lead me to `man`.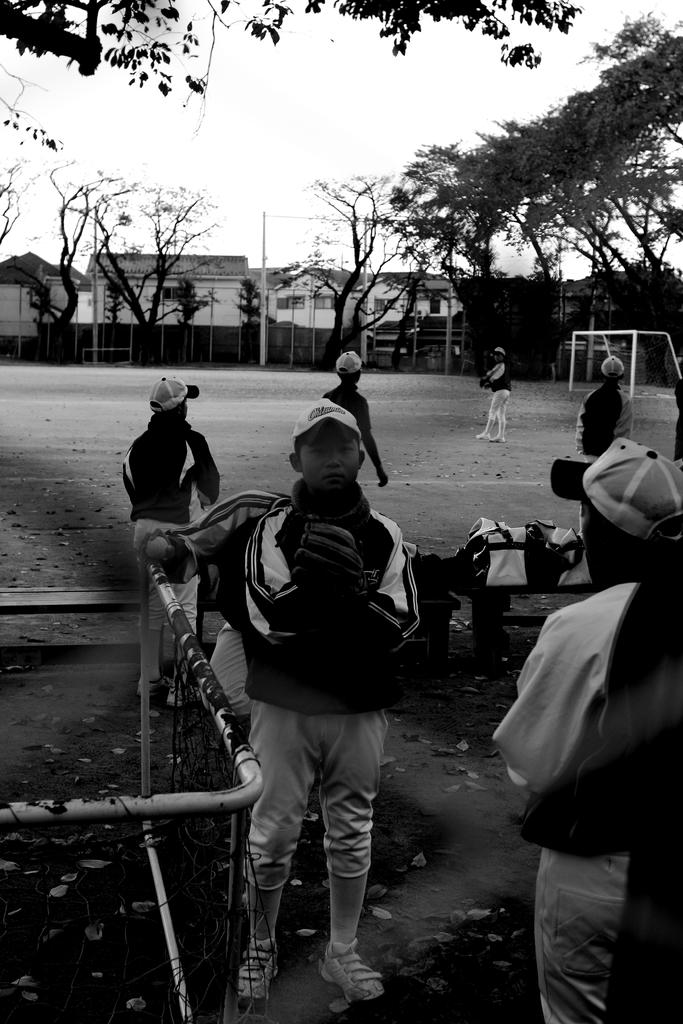
Lead to x1=484, y1=482, x2=667, y2=1023.
